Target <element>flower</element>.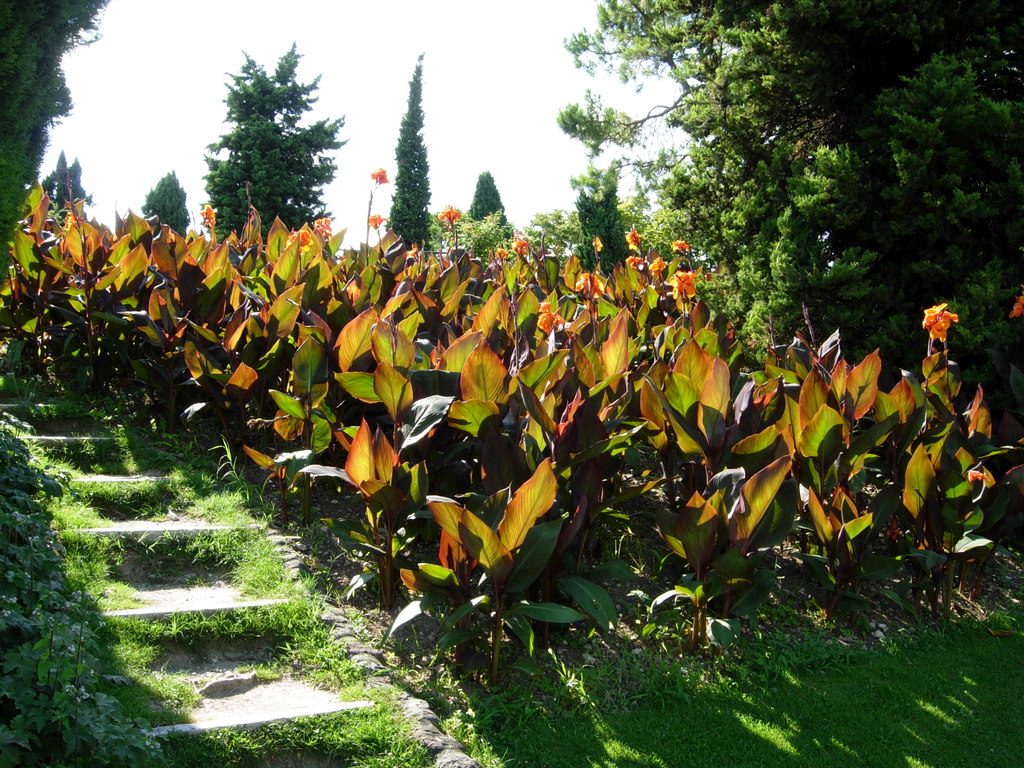
Target region: 201:204:214:225.
